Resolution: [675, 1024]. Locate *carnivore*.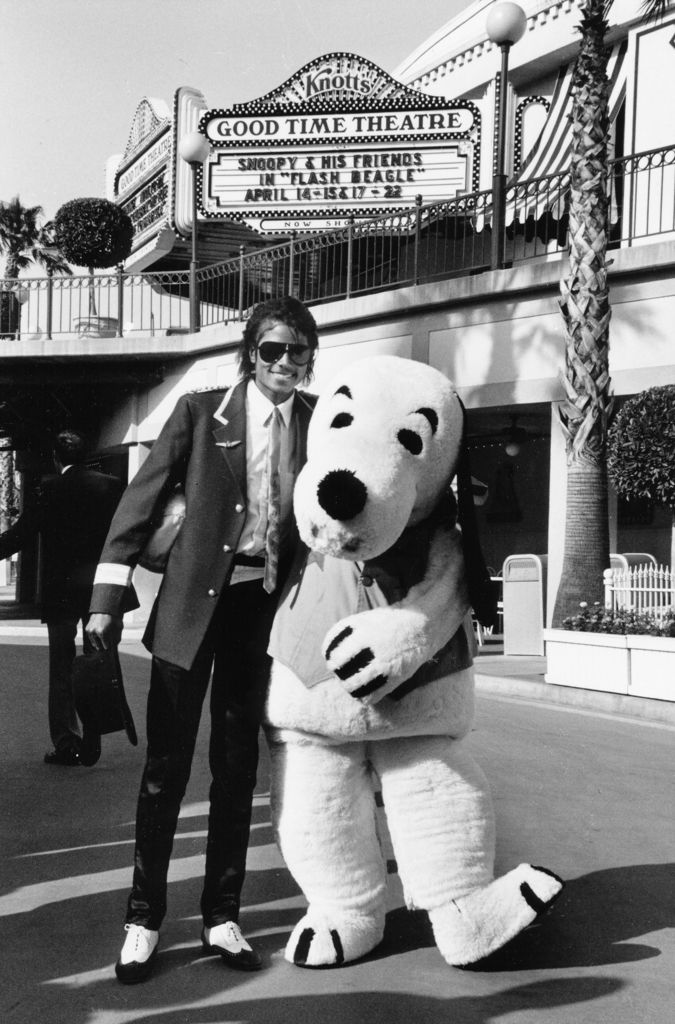
83:288:321:988.
